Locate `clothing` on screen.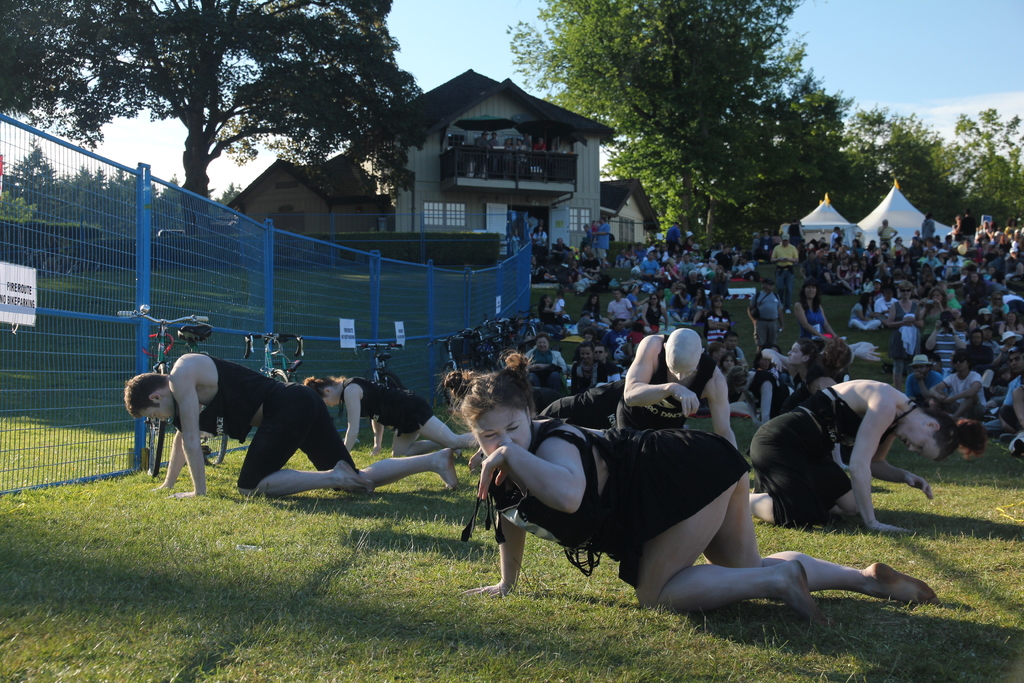
On screen at (840, 265, 848, 276).
